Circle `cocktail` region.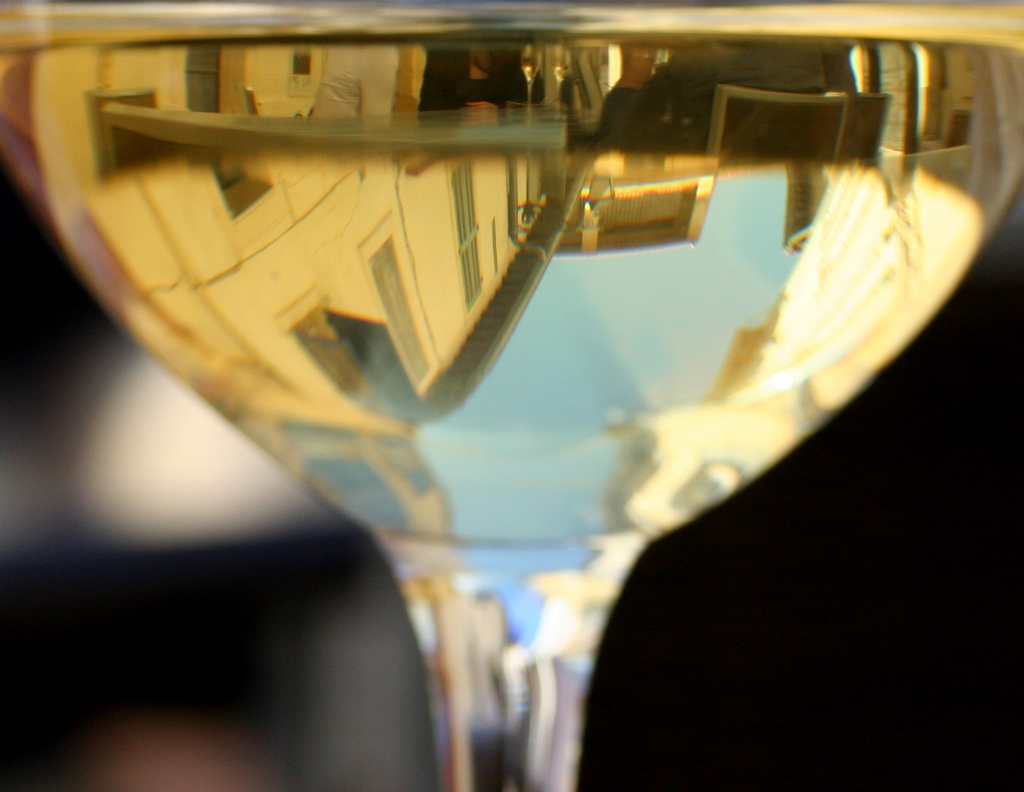
Region: {"left": 0, "top": 0, "right": 1023, "bottom": 791}.
